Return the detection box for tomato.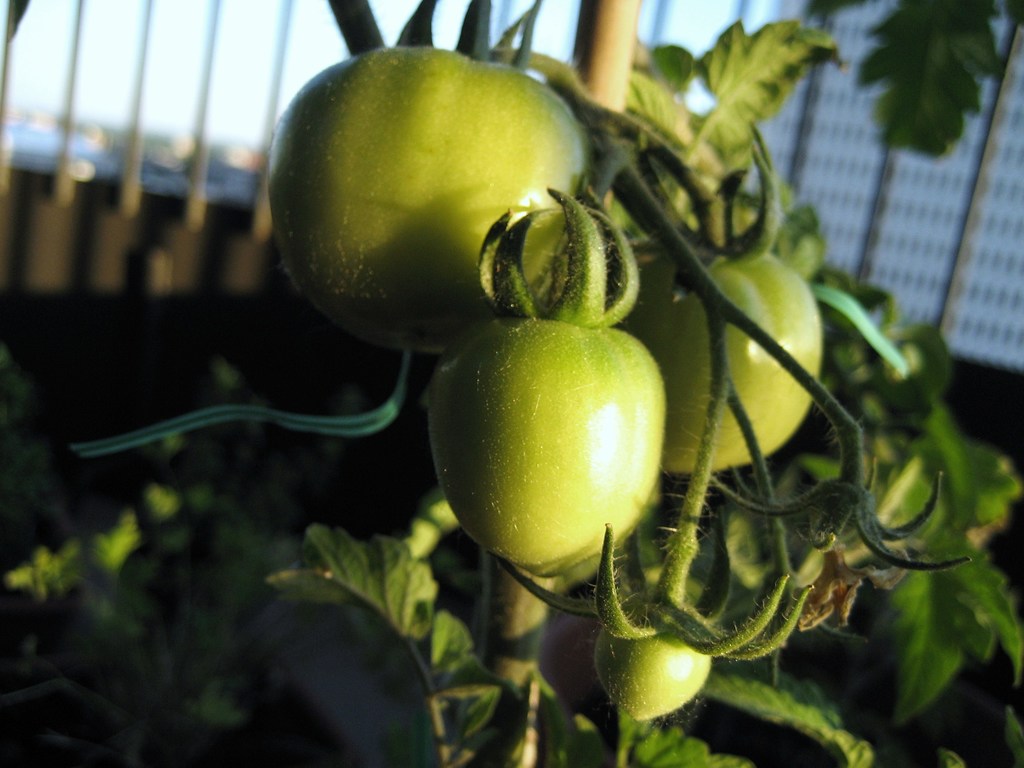
bbox(271, 0, 599, 357).
